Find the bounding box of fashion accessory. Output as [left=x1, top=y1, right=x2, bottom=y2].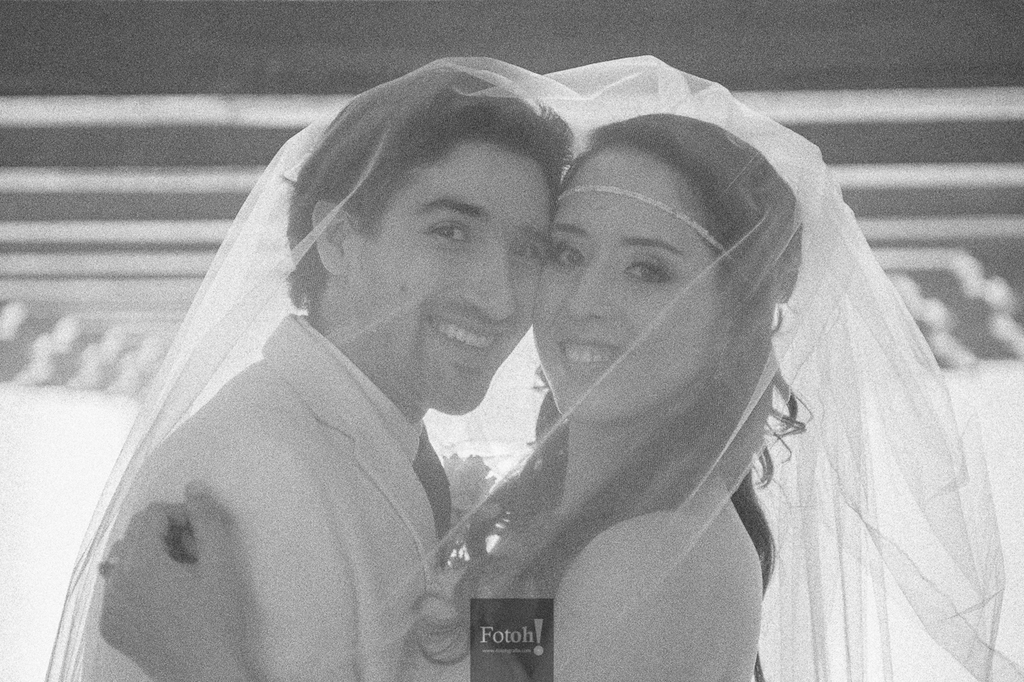
[left=555, top=183, right=738, bottom=271].
